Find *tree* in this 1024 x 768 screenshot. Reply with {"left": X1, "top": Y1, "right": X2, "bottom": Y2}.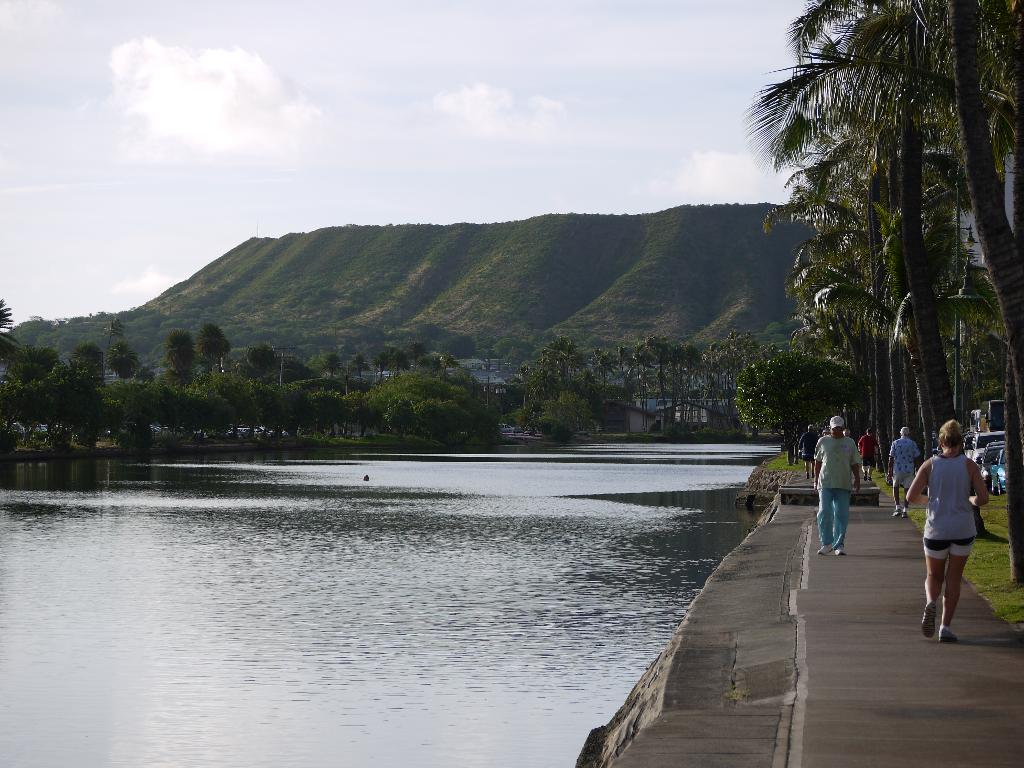
{"left": 350, "top": 353, "right": 370, "bottom": 382}.
